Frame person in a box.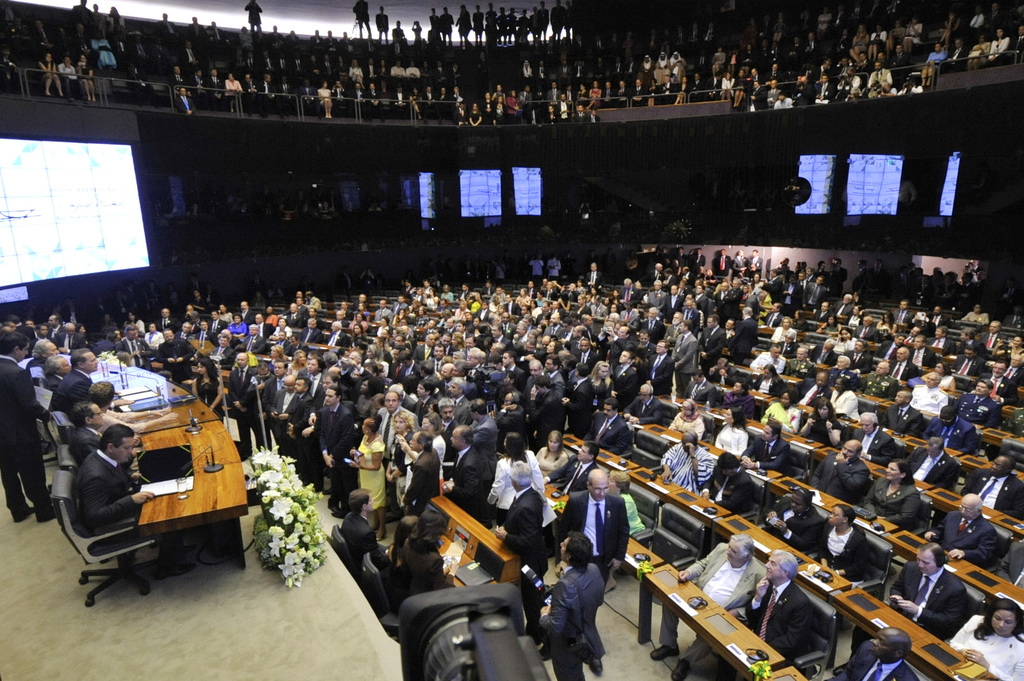
161:326:192:382.
